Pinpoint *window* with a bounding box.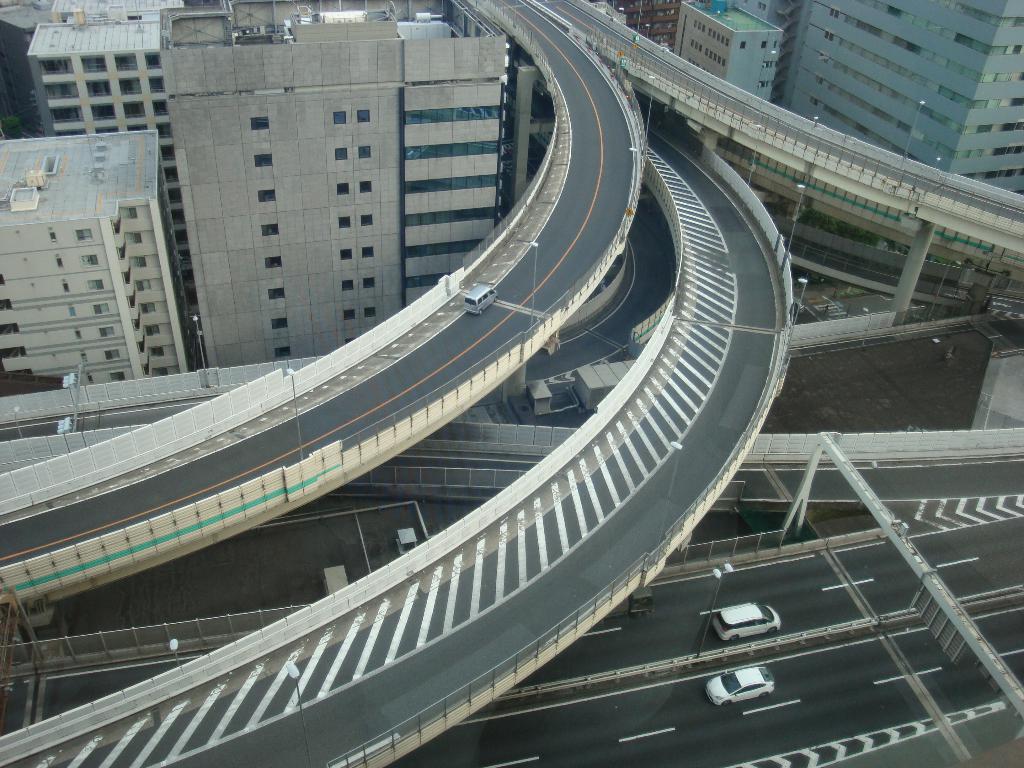
region(70, 225, 95, 243).
